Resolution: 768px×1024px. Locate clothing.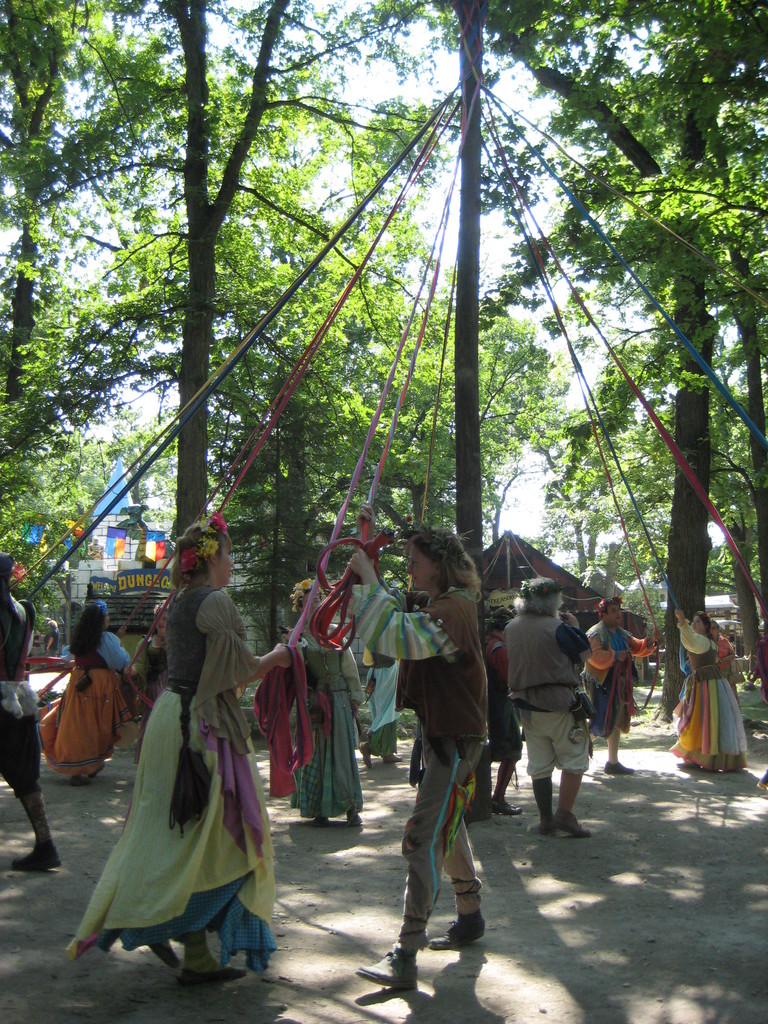
[584, 622, 659, 748].
